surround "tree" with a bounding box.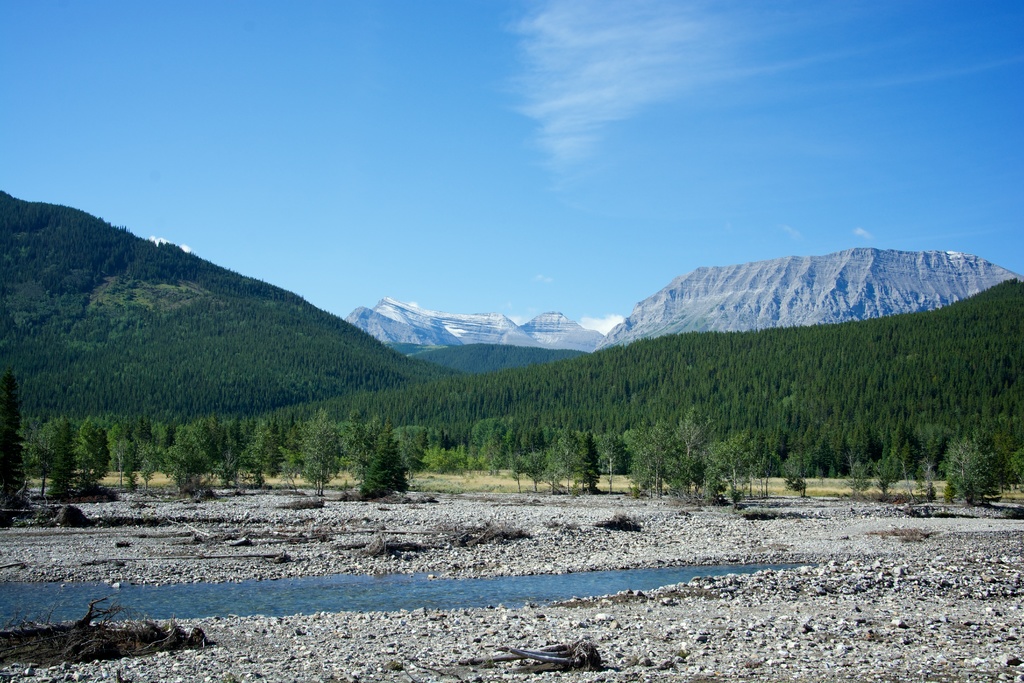
<bbox>1011, 449, 1023, 490</bbox>.
